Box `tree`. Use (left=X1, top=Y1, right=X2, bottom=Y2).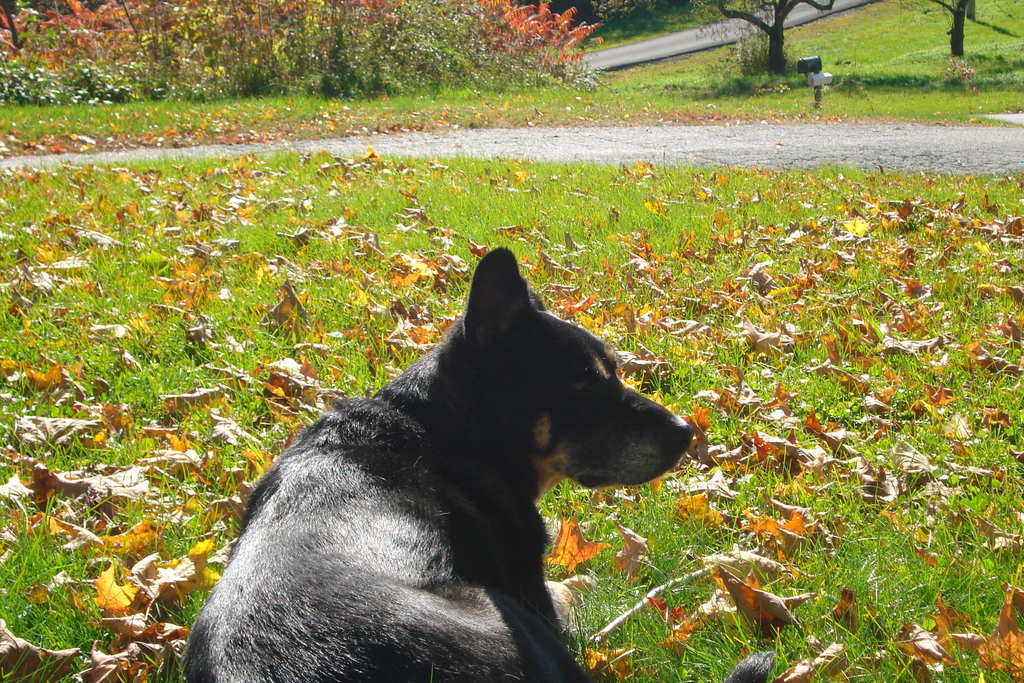
(left=690, top=0, right=835, bottom=71).
